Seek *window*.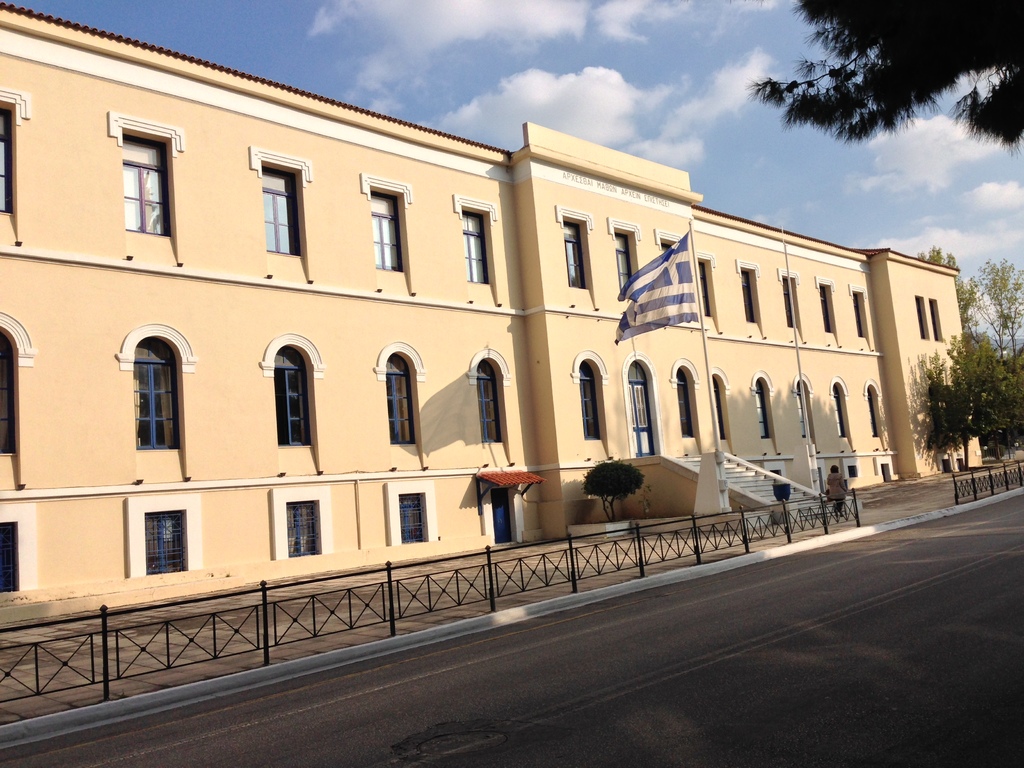
286/500/320/557.
